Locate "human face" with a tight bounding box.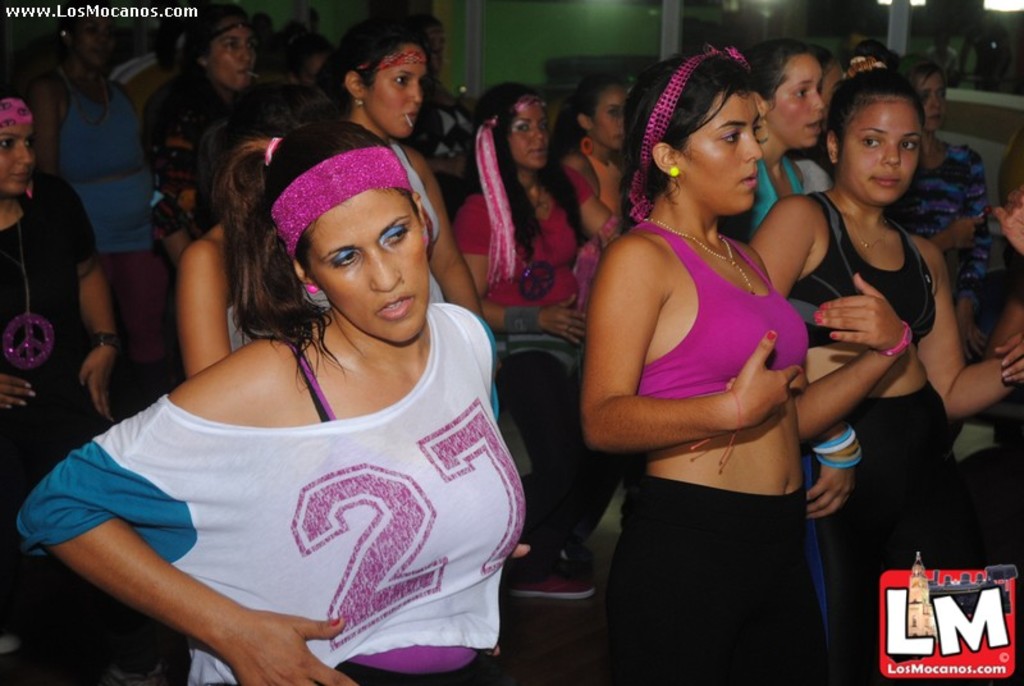
Rect(504, 104, 554, 169).
